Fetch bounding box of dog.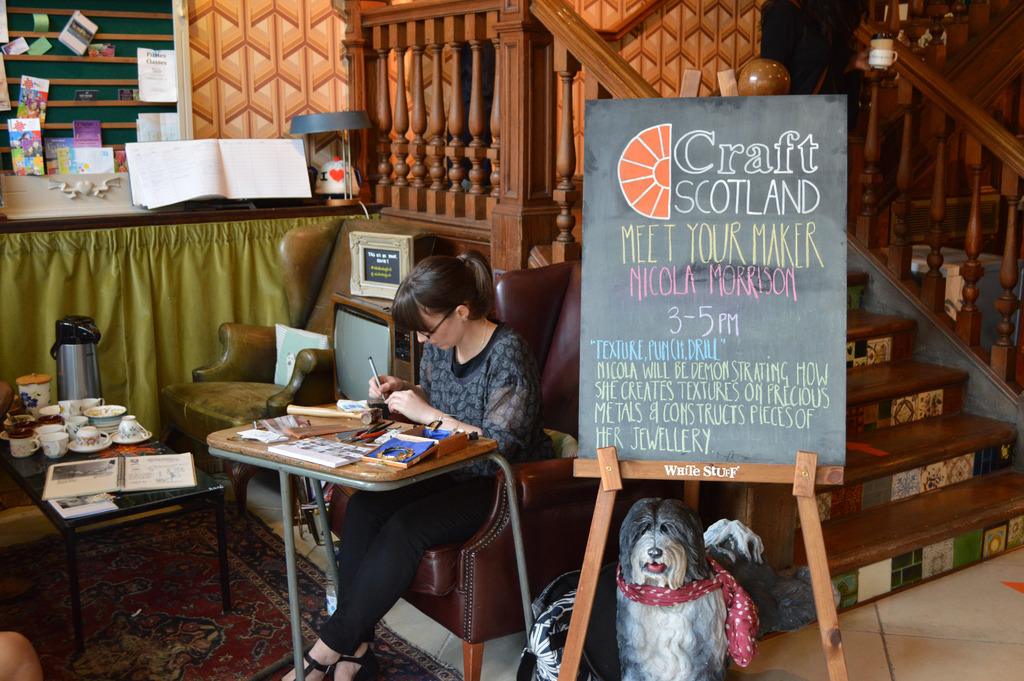
Bbox: 613 501 765 680.
